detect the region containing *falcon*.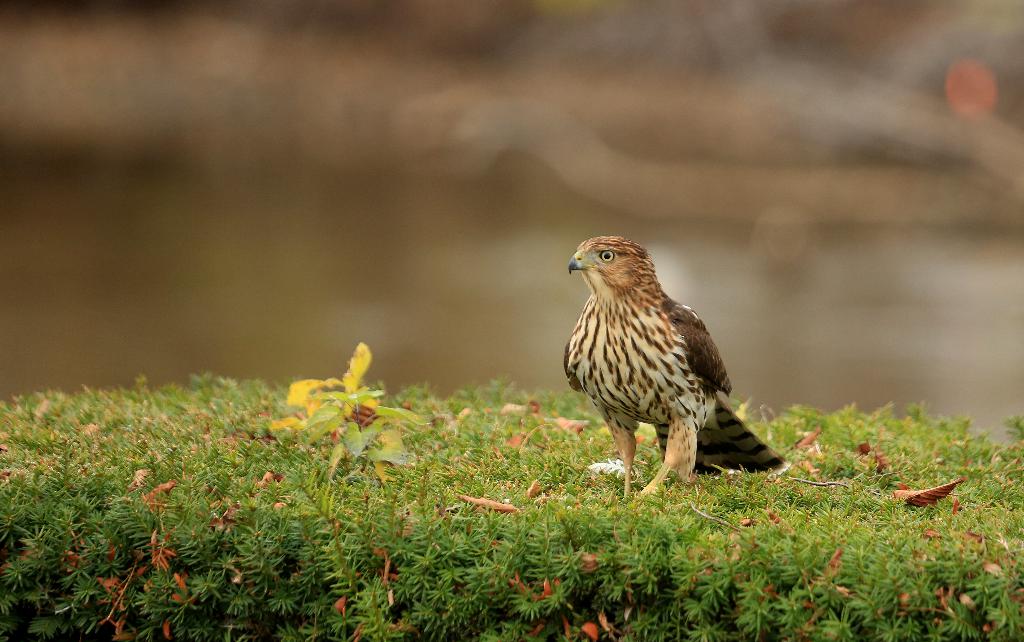
556, 231, 792, 506.
